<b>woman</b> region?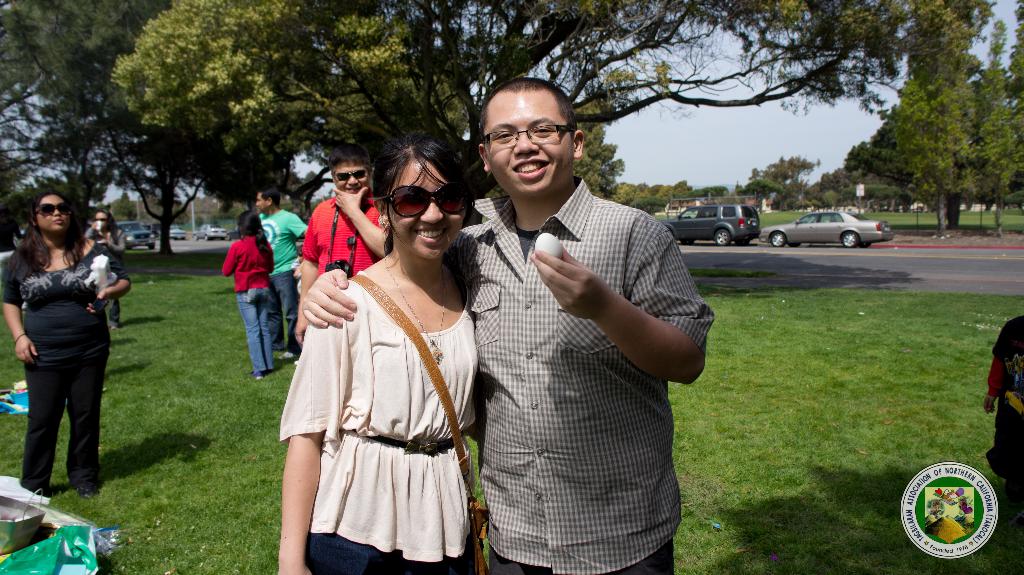
BBox(77, 206, 125, 329)
